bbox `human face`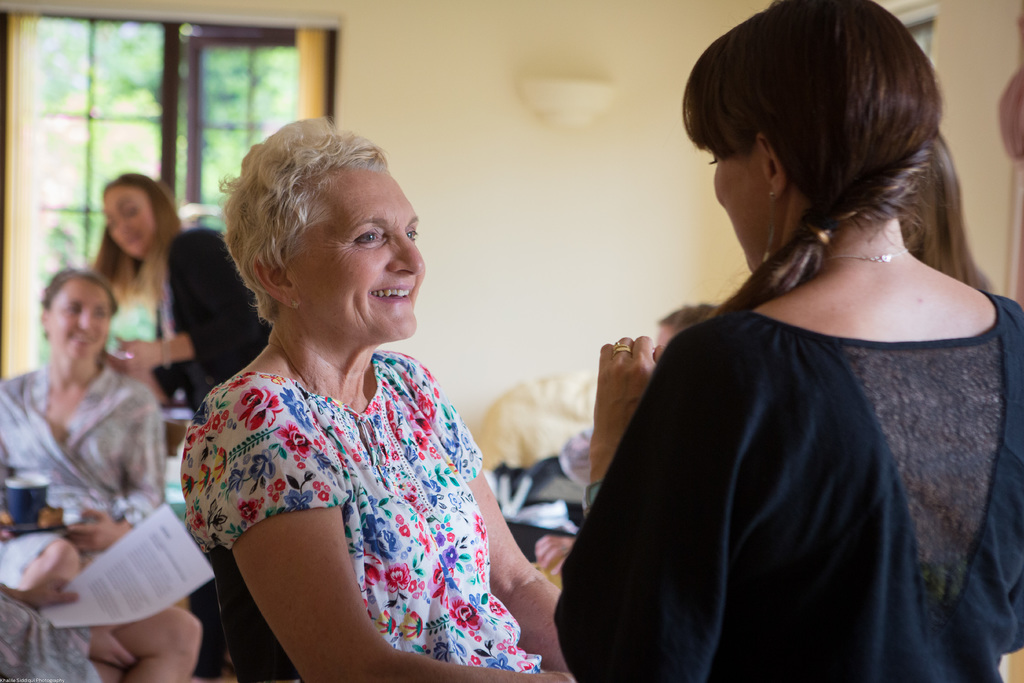
<bbox>49, 283, 116, 358</bbox>
